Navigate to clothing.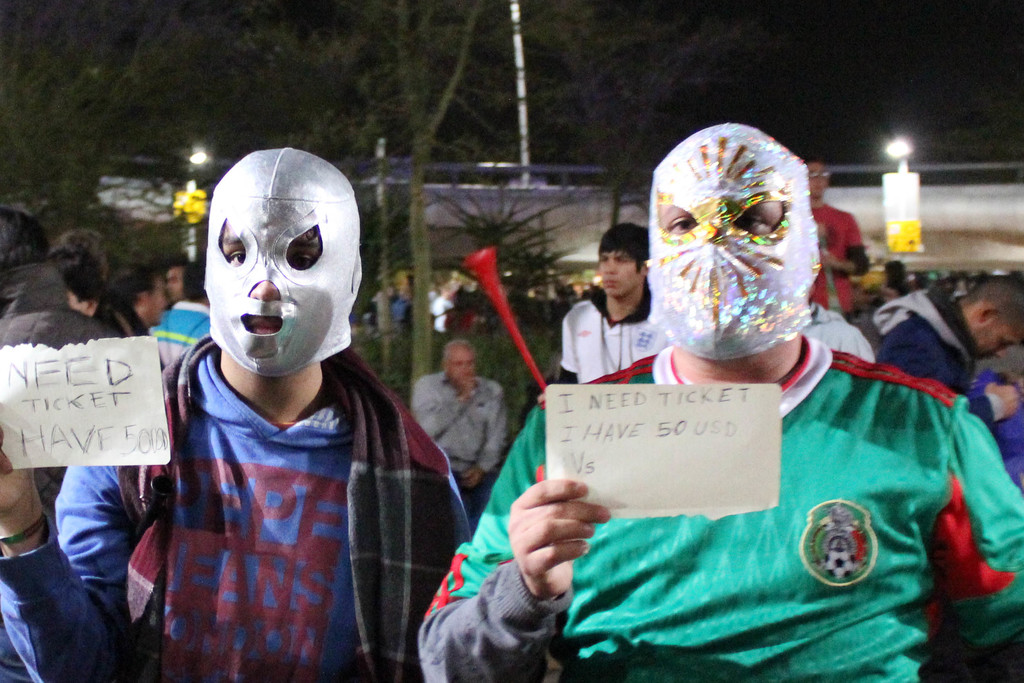
Navigation target: detection(408, 370, 512, 484).
